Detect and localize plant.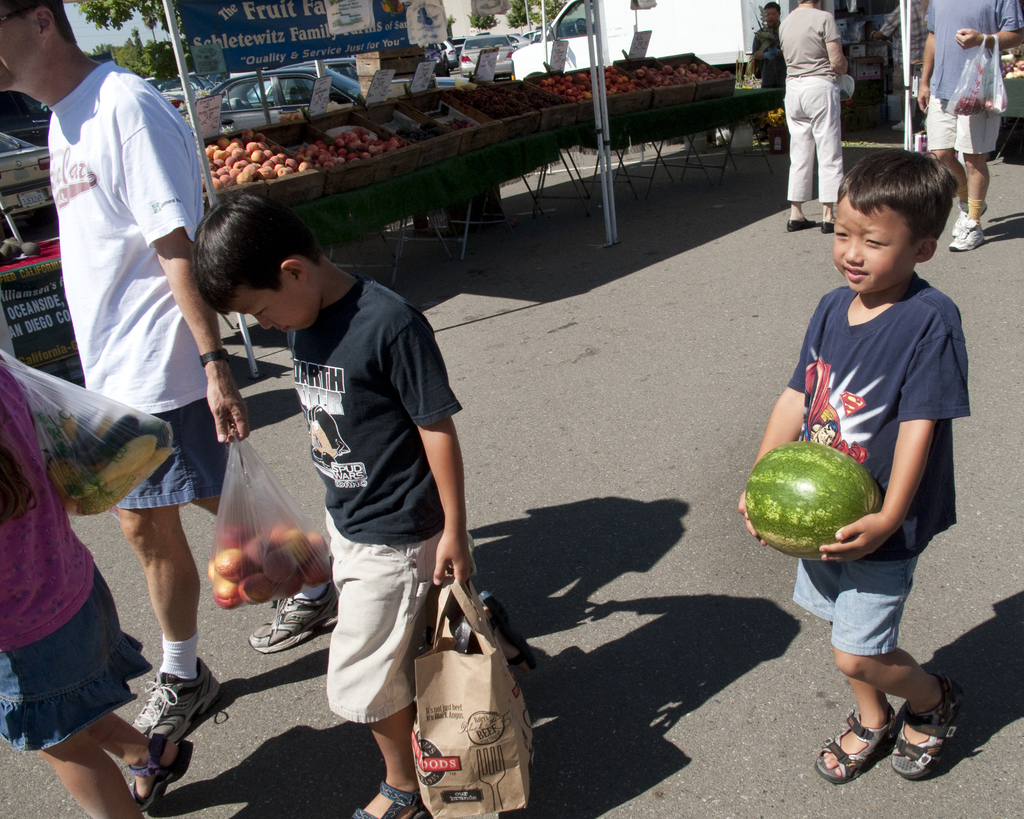
Localized at left=470, top=10, right=500, bottom=29.
